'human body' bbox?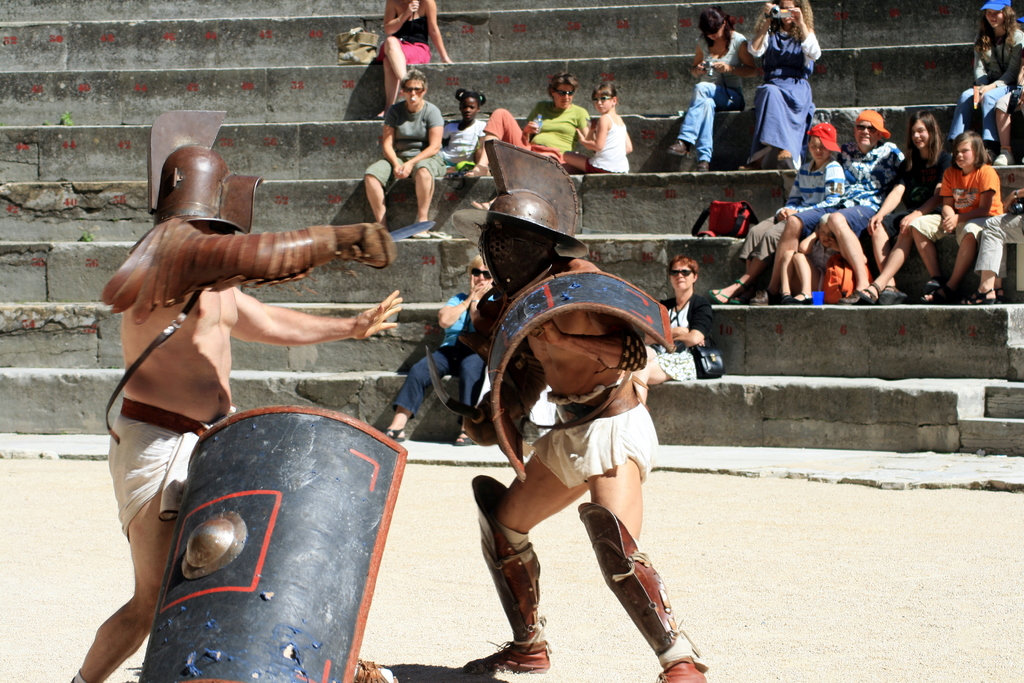
[436, 86, 488, 186]
